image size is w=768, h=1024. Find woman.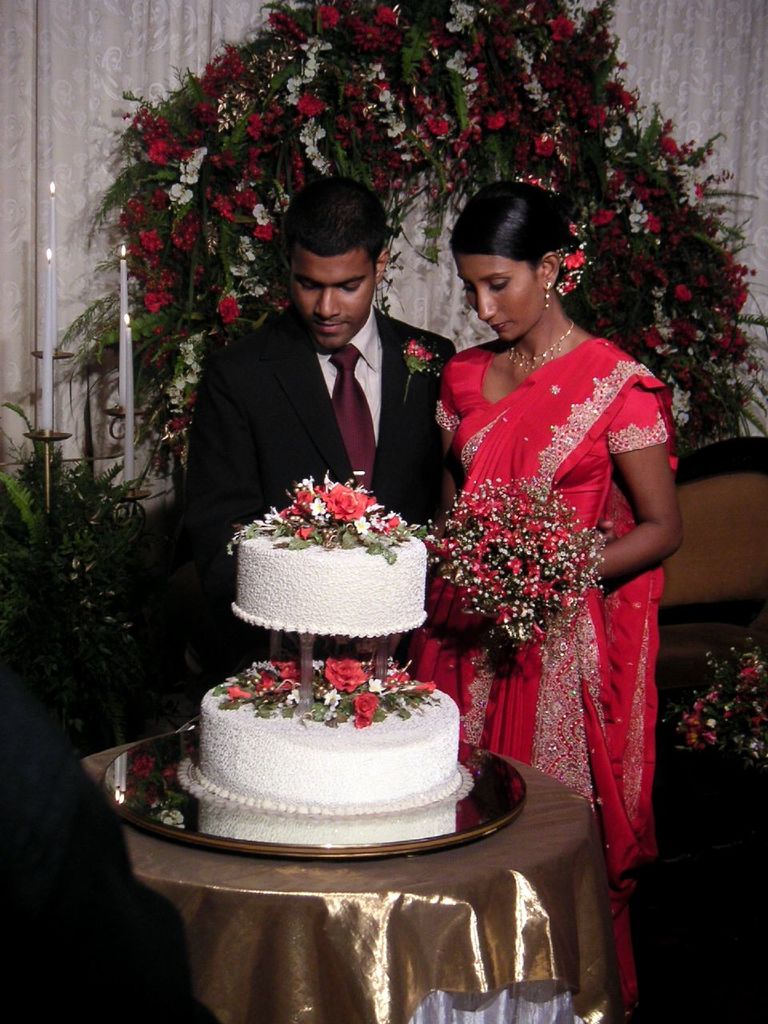
{"left": 420, "top": 174, "right": 673, "bottom": 952}.
